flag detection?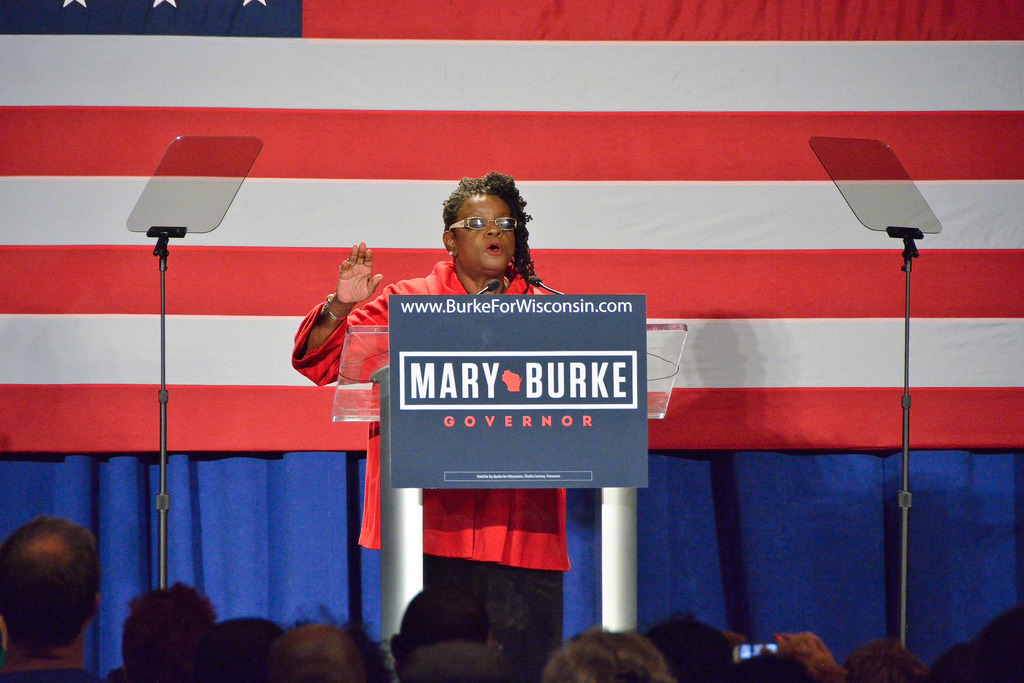
BBox(0, 0, 1023, 459)
